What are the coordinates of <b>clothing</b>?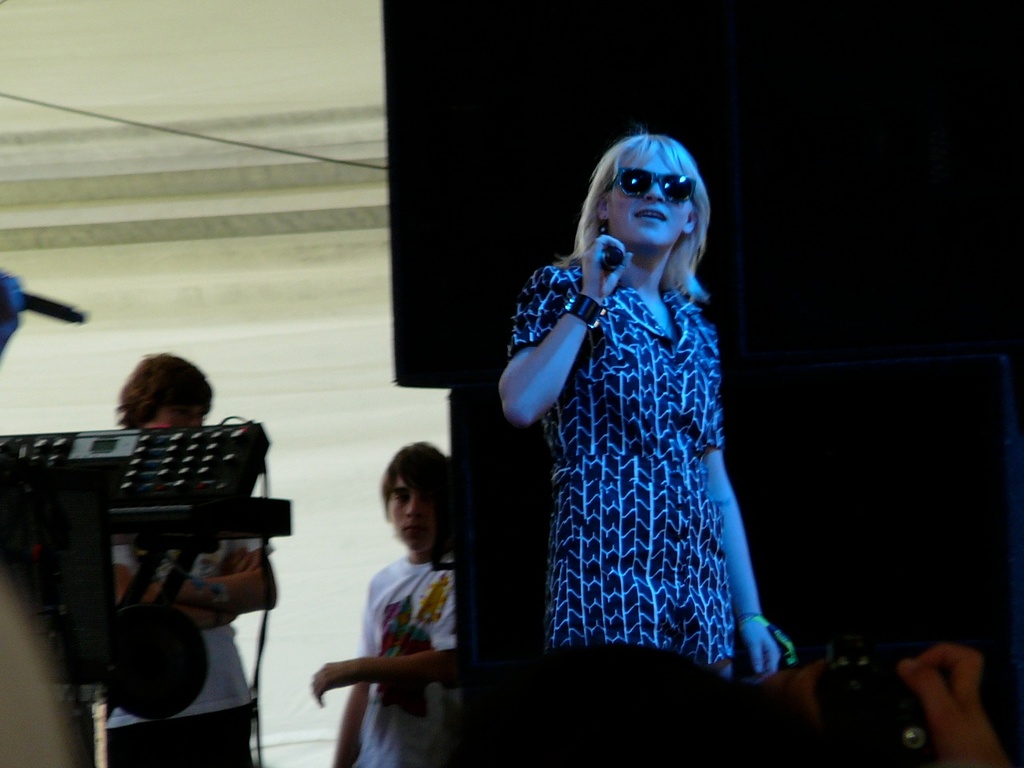
[353, 538, 474, 767].
